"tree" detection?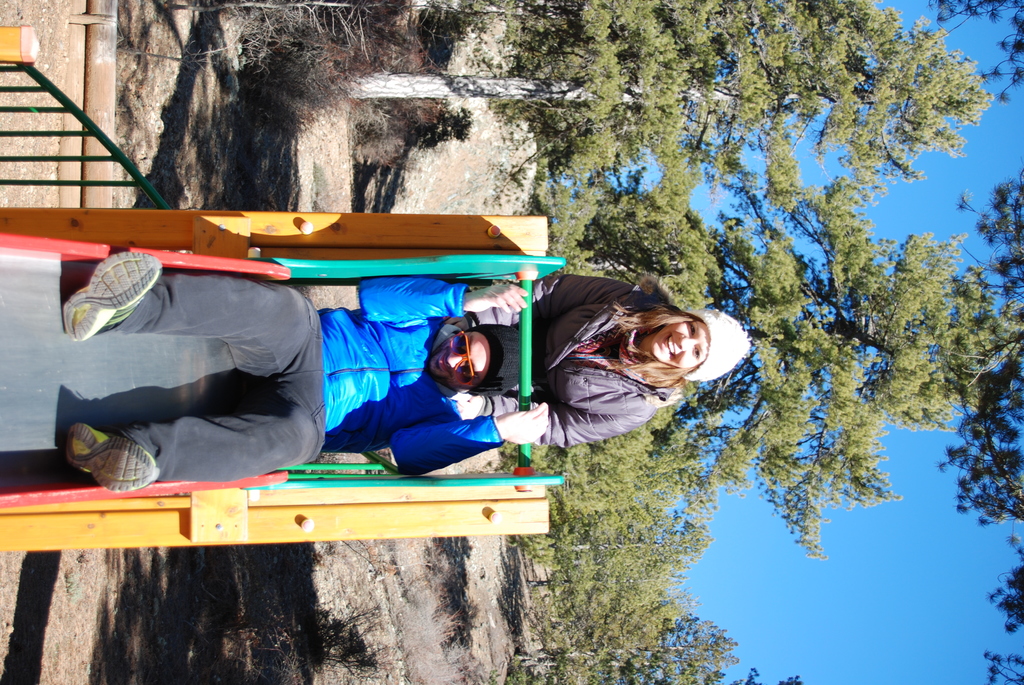
<bbox>676, 79, 968, 588</bbox>
